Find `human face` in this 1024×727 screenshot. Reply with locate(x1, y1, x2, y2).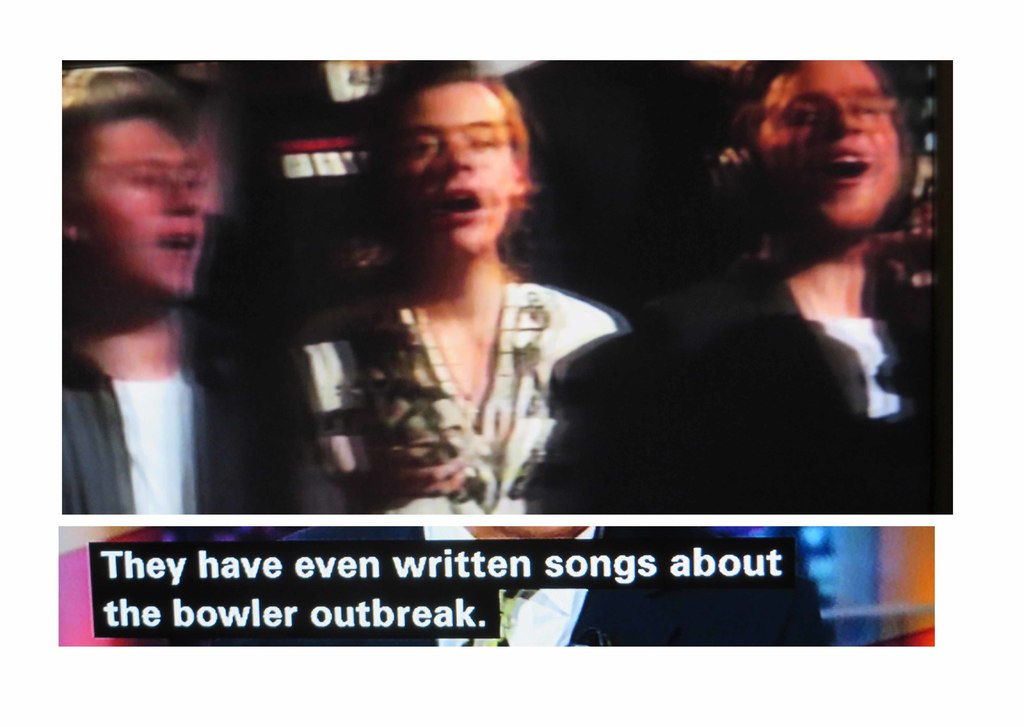
locate(84, 118, 202, 299).
